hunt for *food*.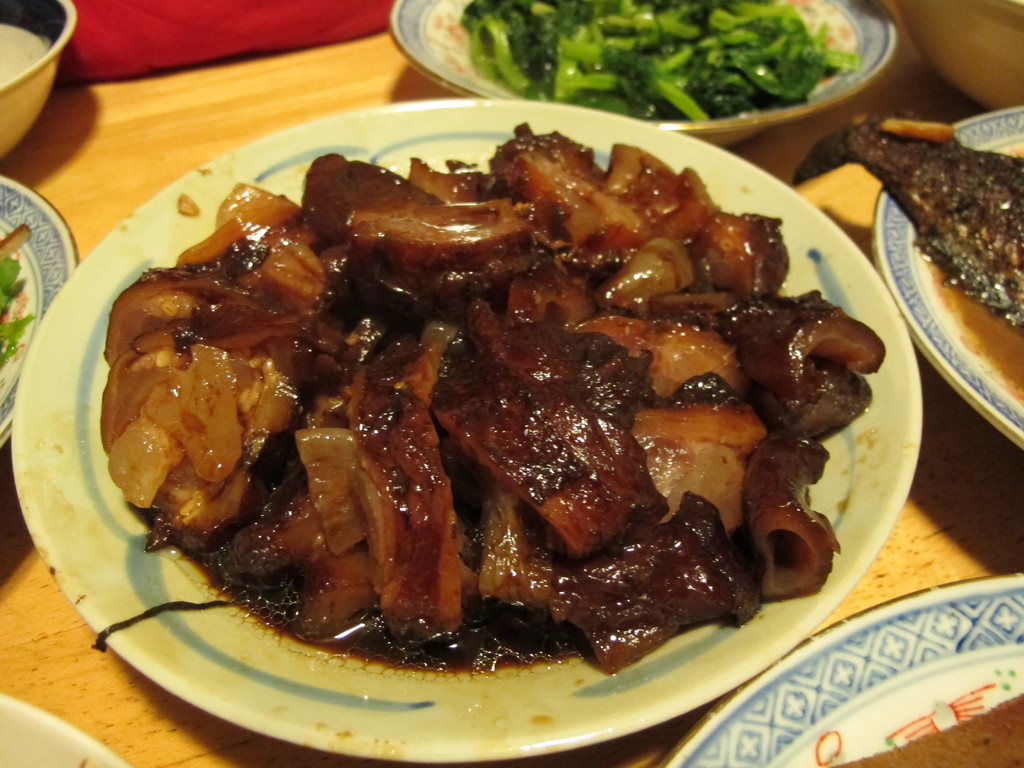
Hunted down at left=0, top=220, right=42, bottom=365.
